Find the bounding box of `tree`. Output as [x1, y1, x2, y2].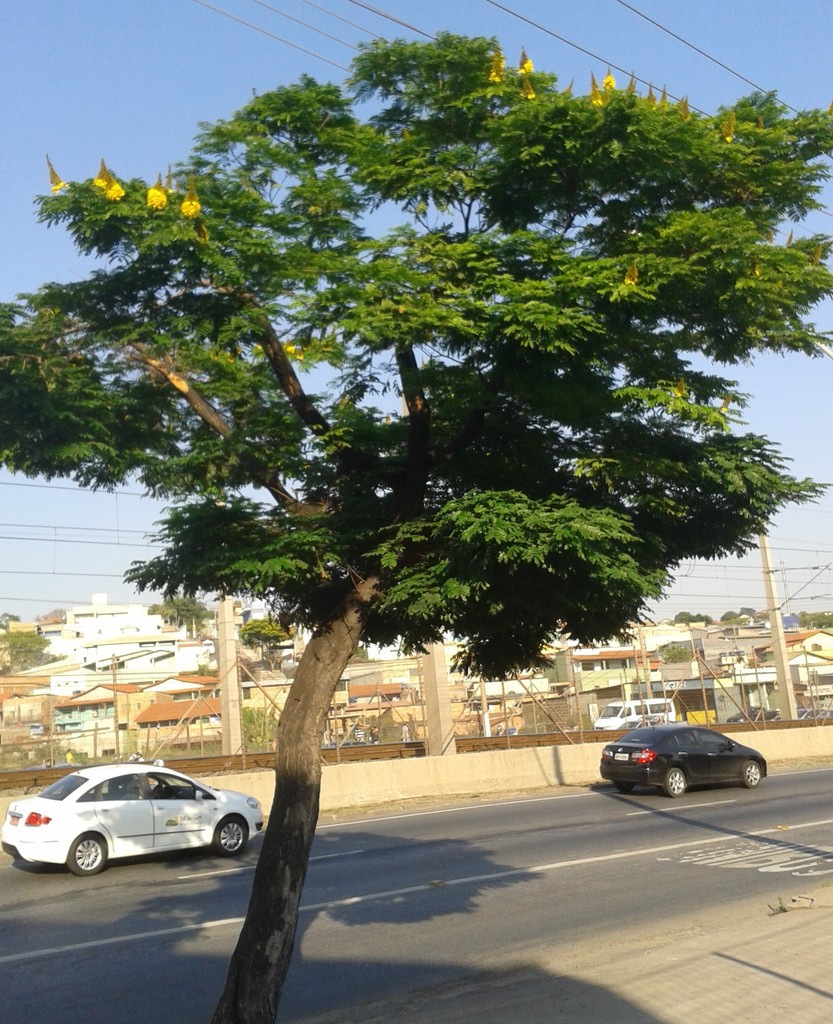
[1, 30, 832, 1023].
